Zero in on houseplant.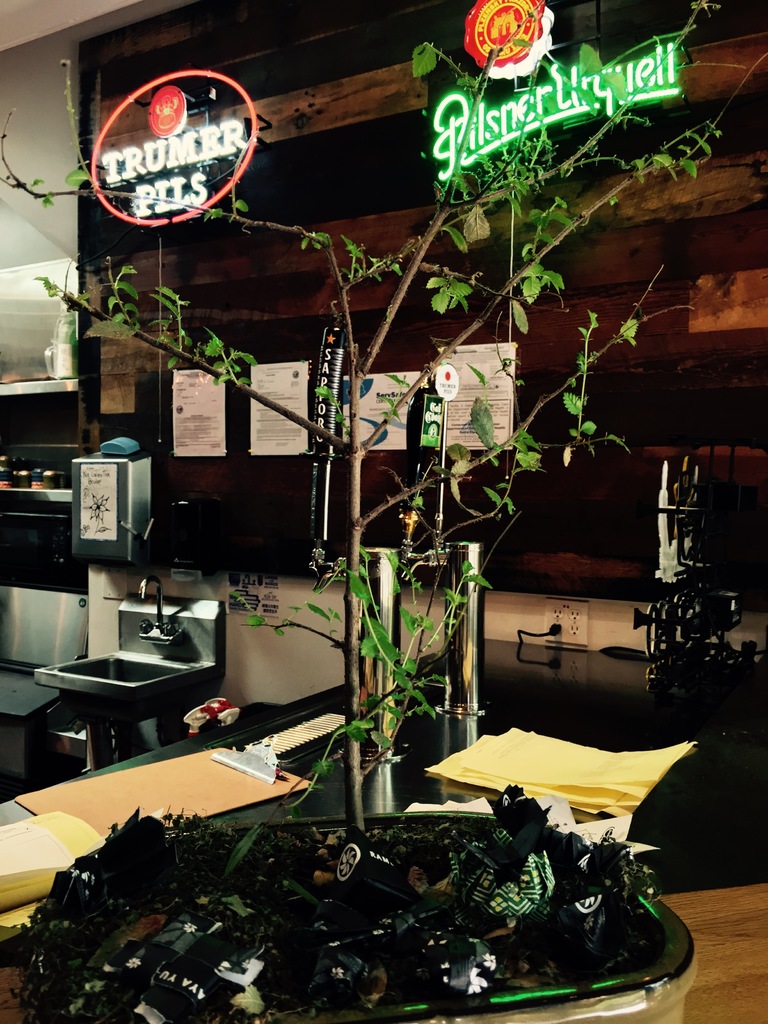
Zeroed in: bbox=[0, 0, 767, 1023].
